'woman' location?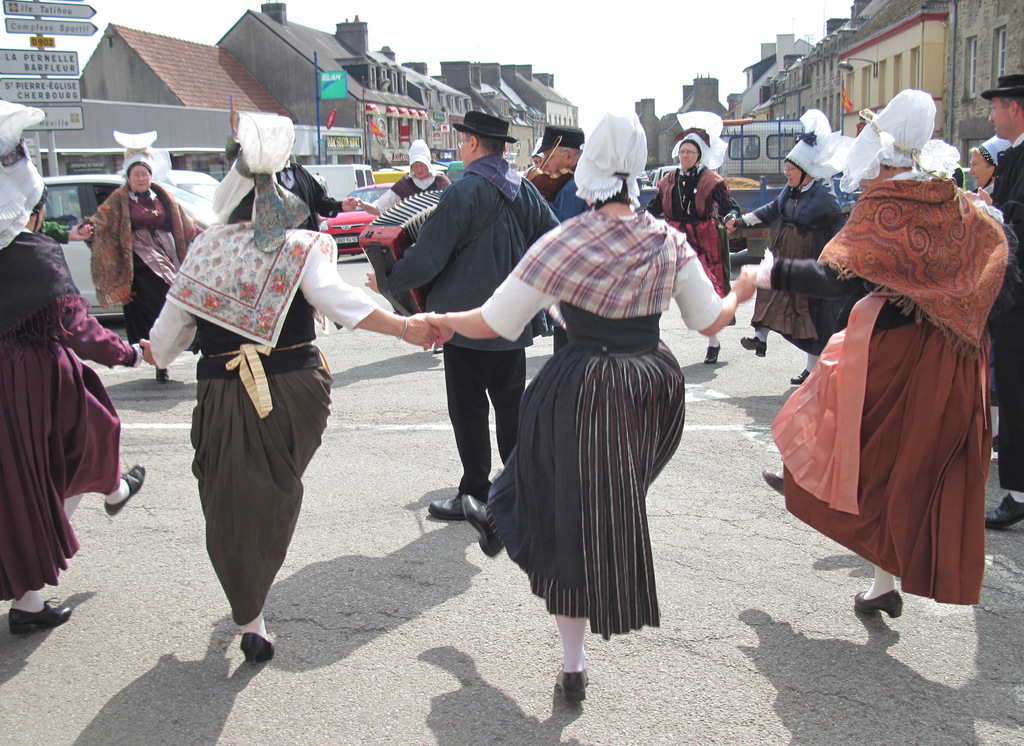
418, 107, 754, 704
